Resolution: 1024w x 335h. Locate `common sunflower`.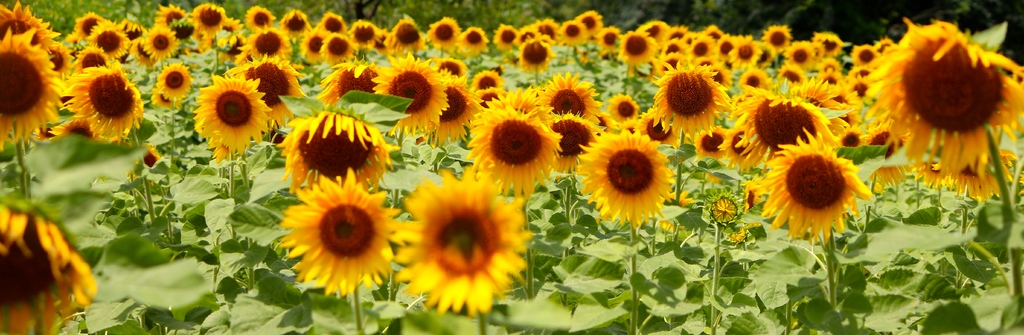
crop(193, 4, 225, 31).
